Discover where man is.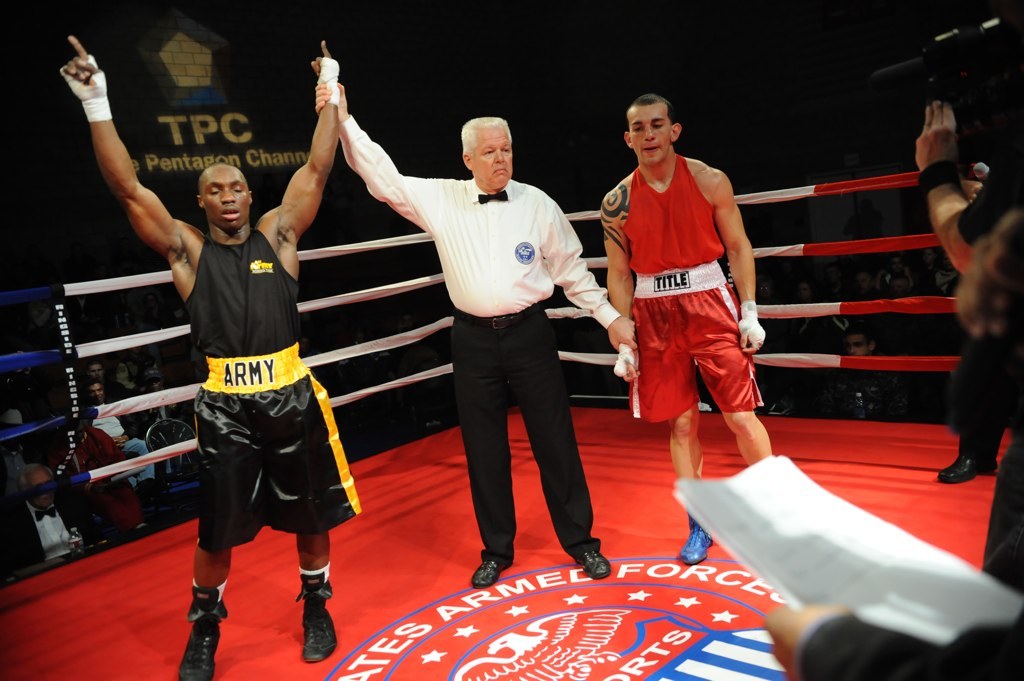
Discovered at left=0, top=453, right=132, bottom=561.
